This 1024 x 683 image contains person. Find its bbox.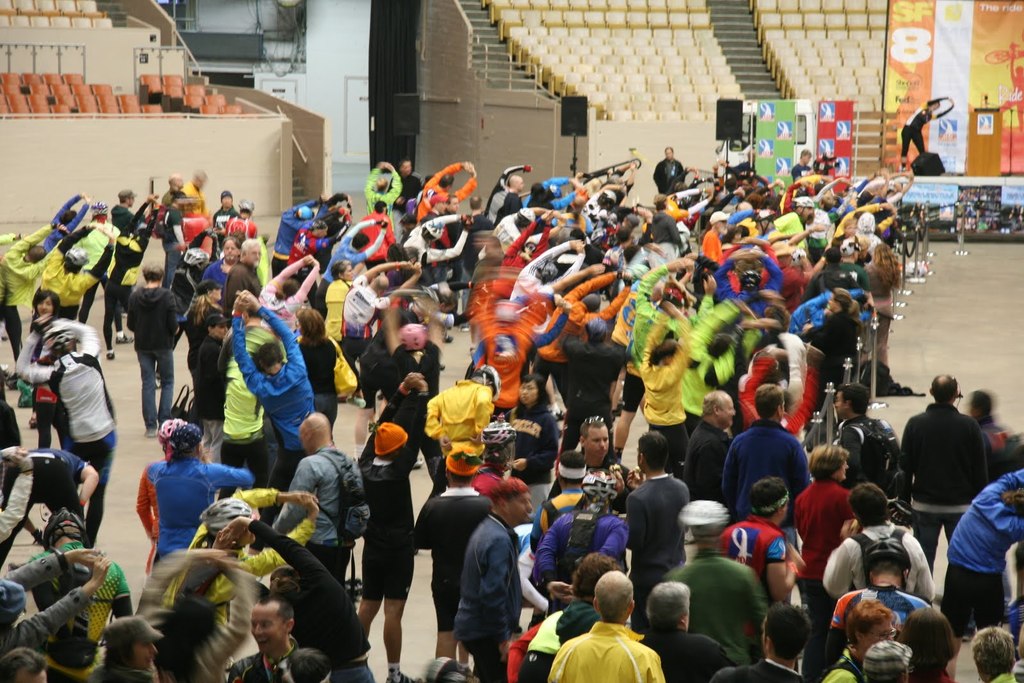
select_region(42, 234, 118, 323).
